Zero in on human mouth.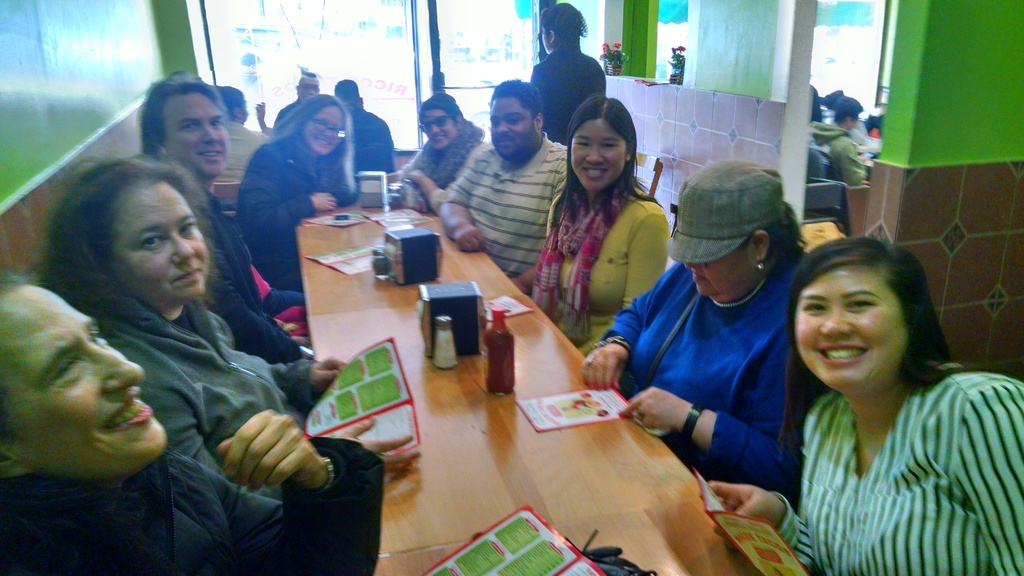
Zeroed in: x1=495 y1=132 x2=515 y2=147.
